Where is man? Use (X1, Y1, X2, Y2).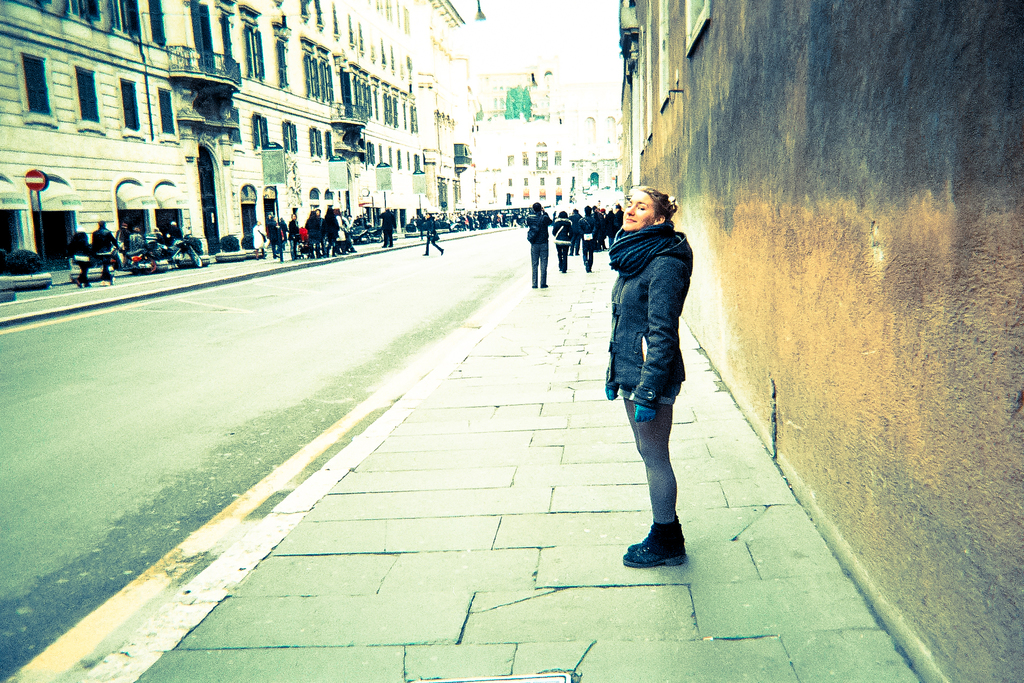
(526, 201, 551, 292).
